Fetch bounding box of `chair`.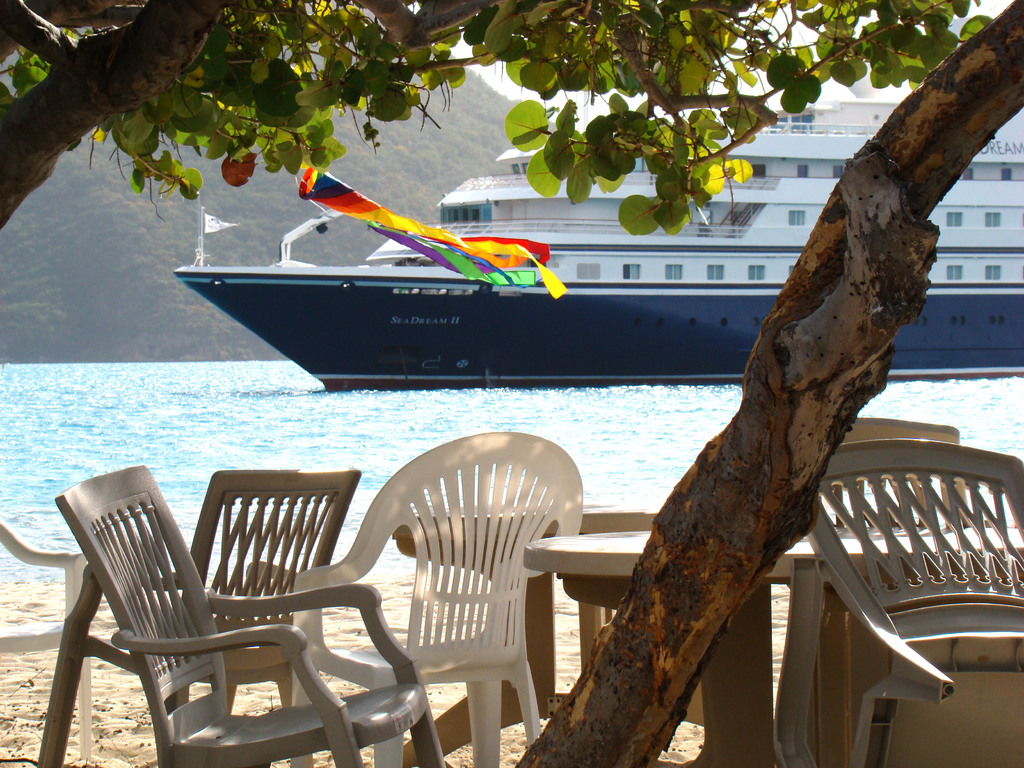
Bbox: [left=773, top=440, right=1023, bottom=767].
